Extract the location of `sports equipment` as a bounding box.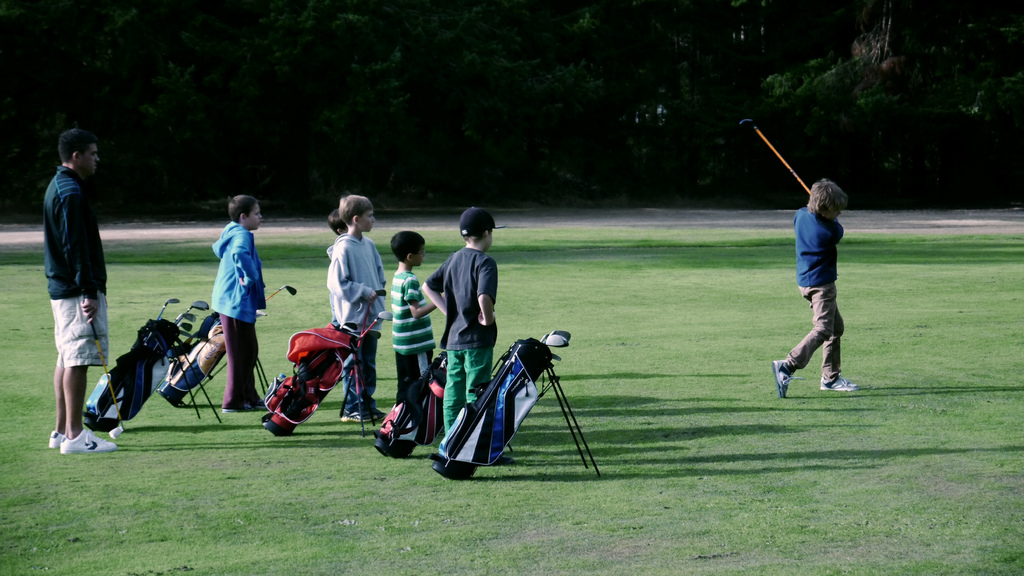
bbox(175, 308, 195, 324).
